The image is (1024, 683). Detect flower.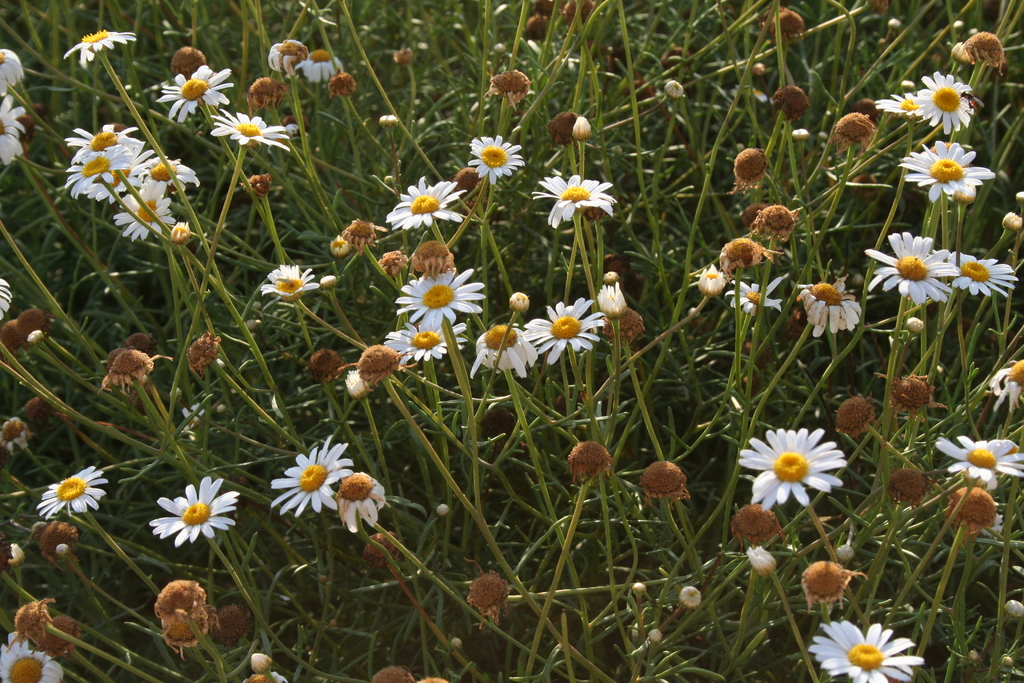
Detection: 793,272,867,344.
